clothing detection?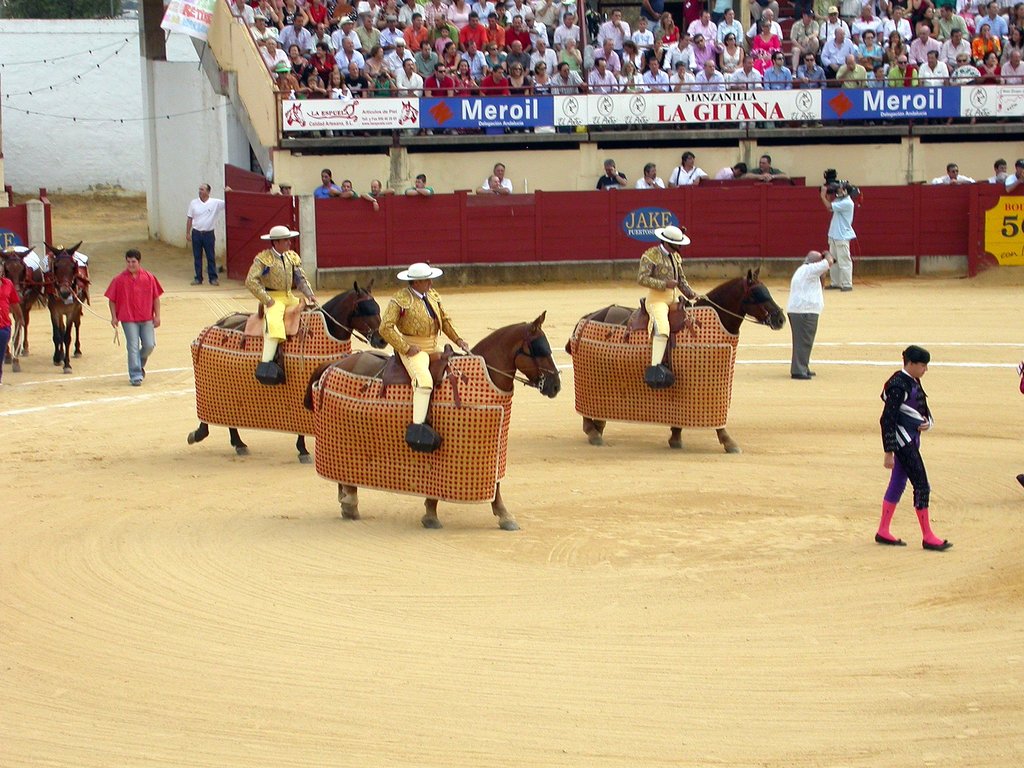
crop(492, 26, 502, 35)
